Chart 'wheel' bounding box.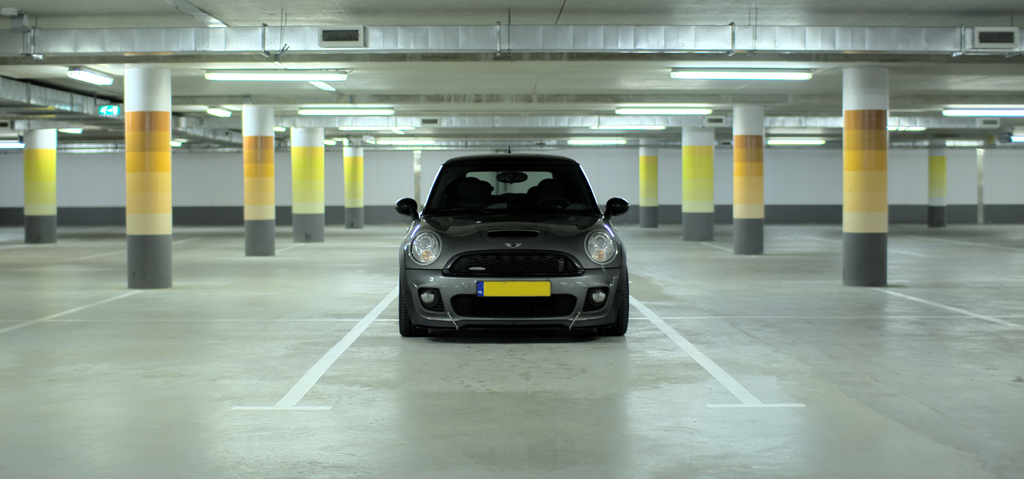
Charted: (left=602, top=274, right=625, bottom=337).
